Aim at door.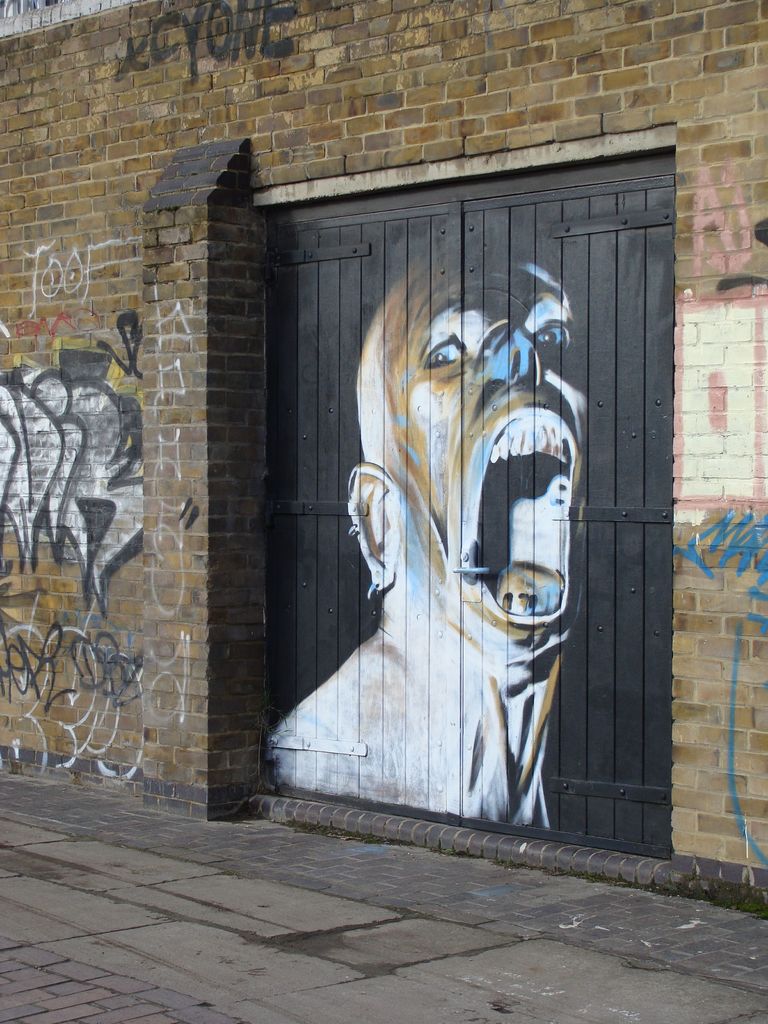
Aimed at <bbox>264, 166, 670, 865</bbox>.
